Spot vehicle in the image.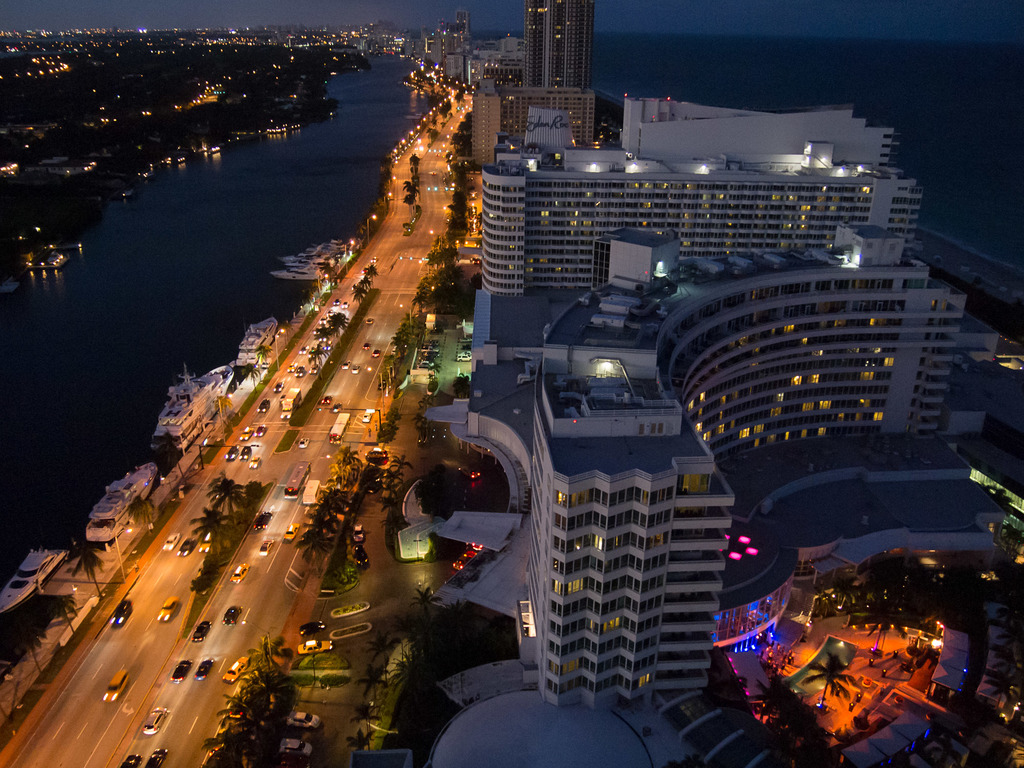
vehicle found at <region>282, 460, 312, 503</region>.
